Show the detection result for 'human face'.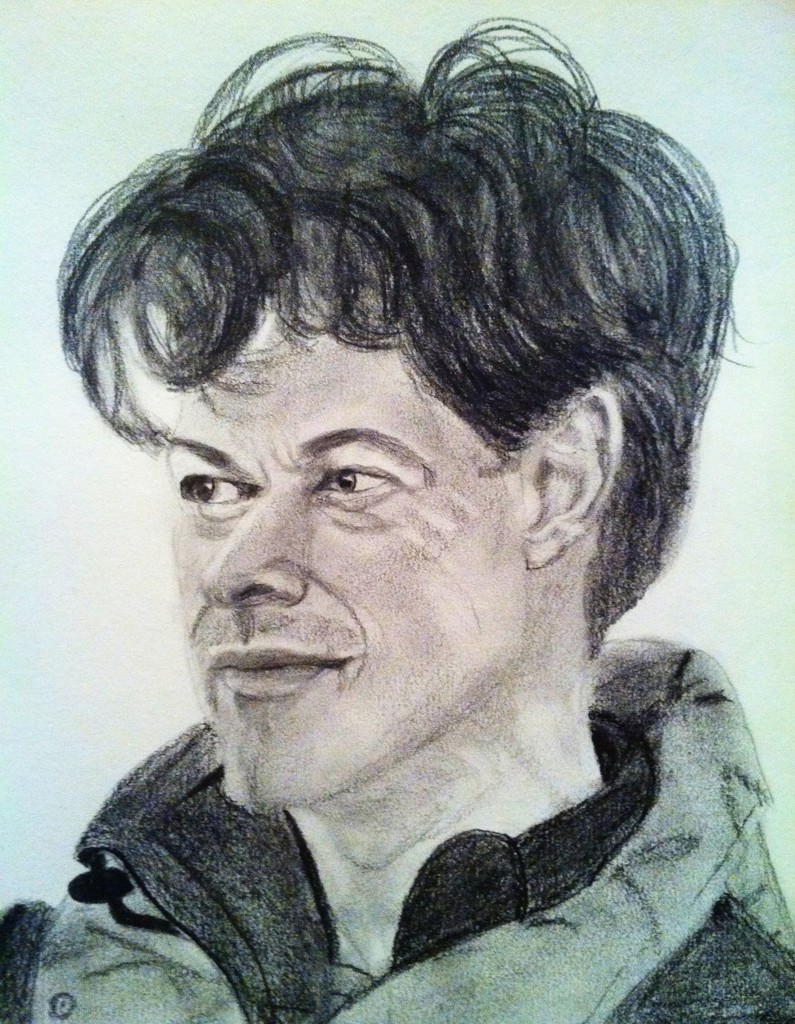
<bbox>178, 312, 507, 818</bbox>.
